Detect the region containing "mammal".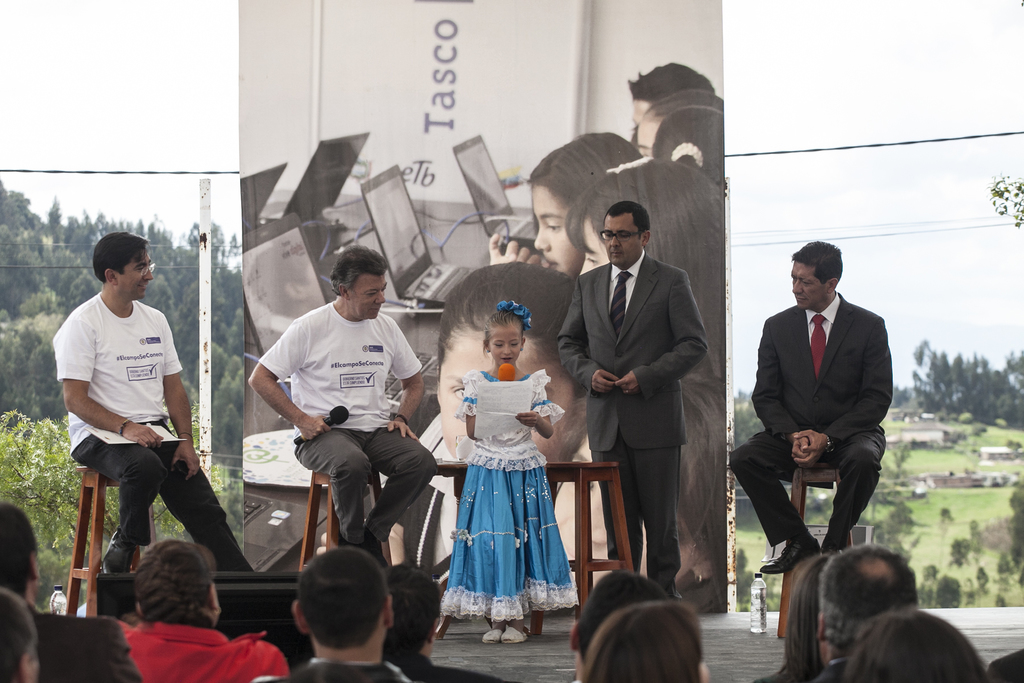
{"x1": 0, "y1": 580, "x2": 40, "y2": 682}.
